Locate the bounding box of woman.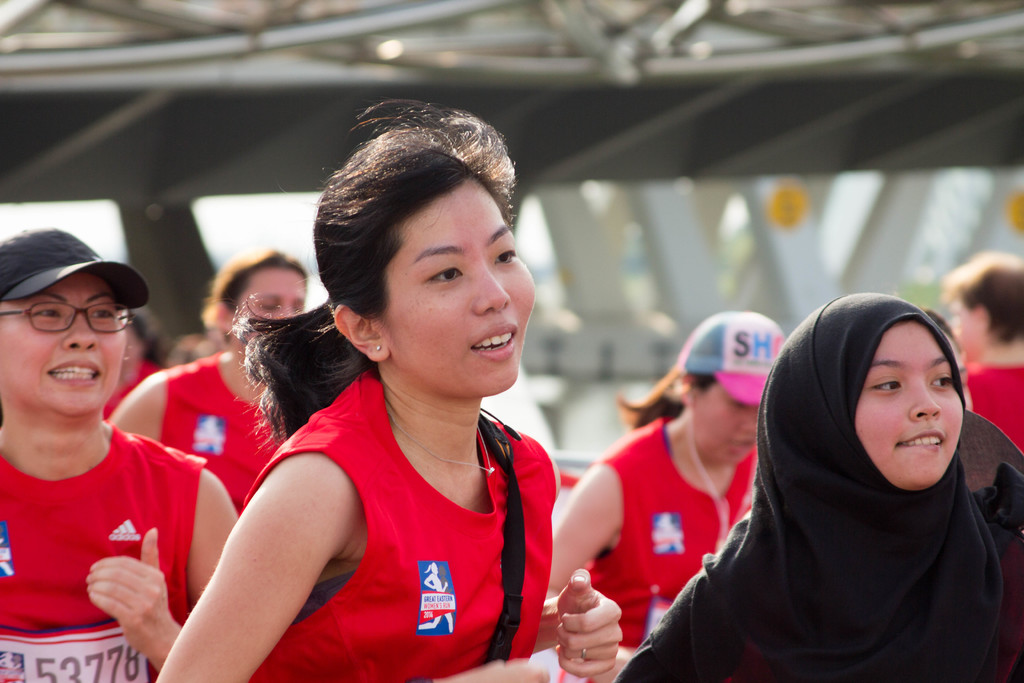
Bounding box: crop(103, 246, 314, 509).
